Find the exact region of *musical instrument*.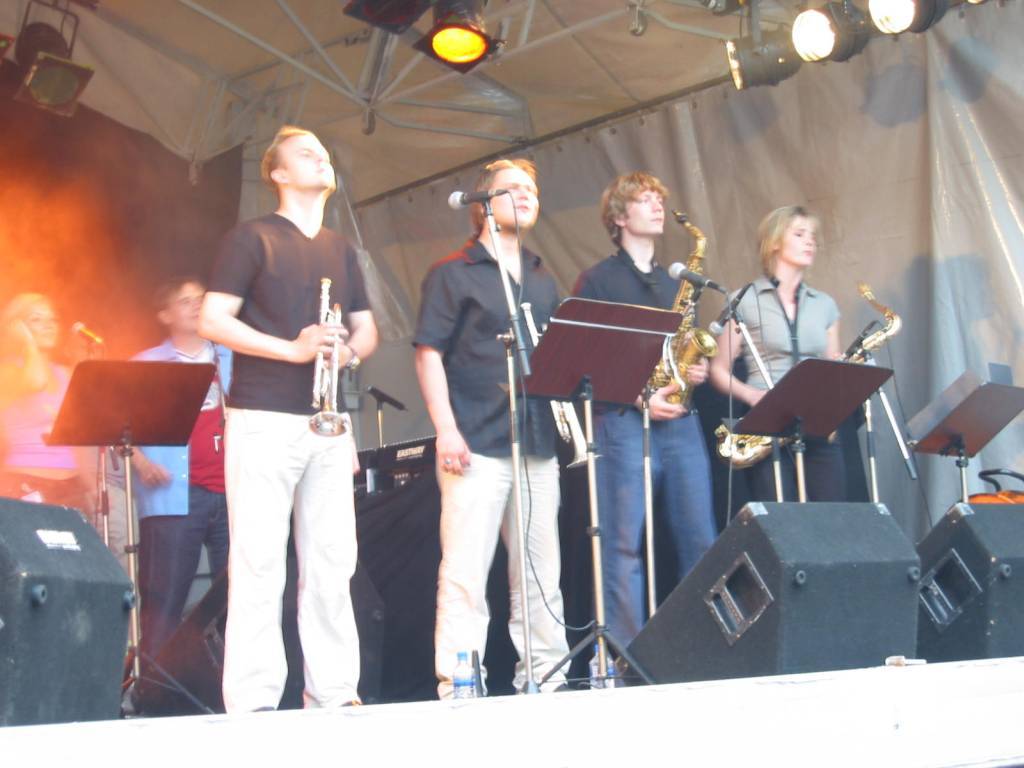
Exact region: {"x1": 308, "y1": 276, "x2": 350, "y2": 436}.
